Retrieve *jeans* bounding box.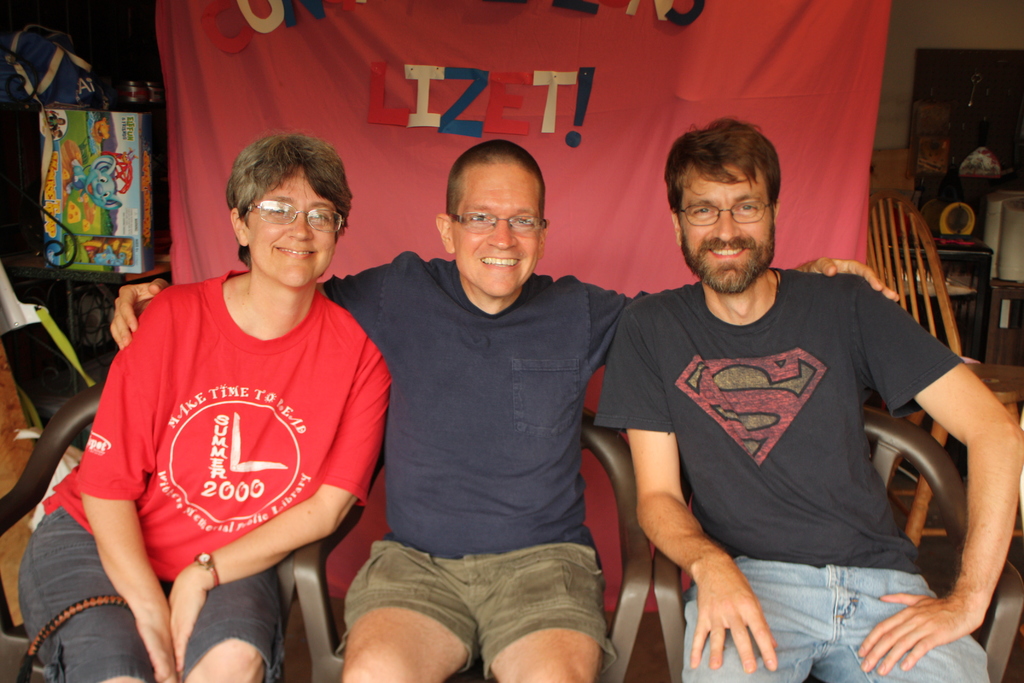
Bounding box: select_region(673, 557, 991, 682).
